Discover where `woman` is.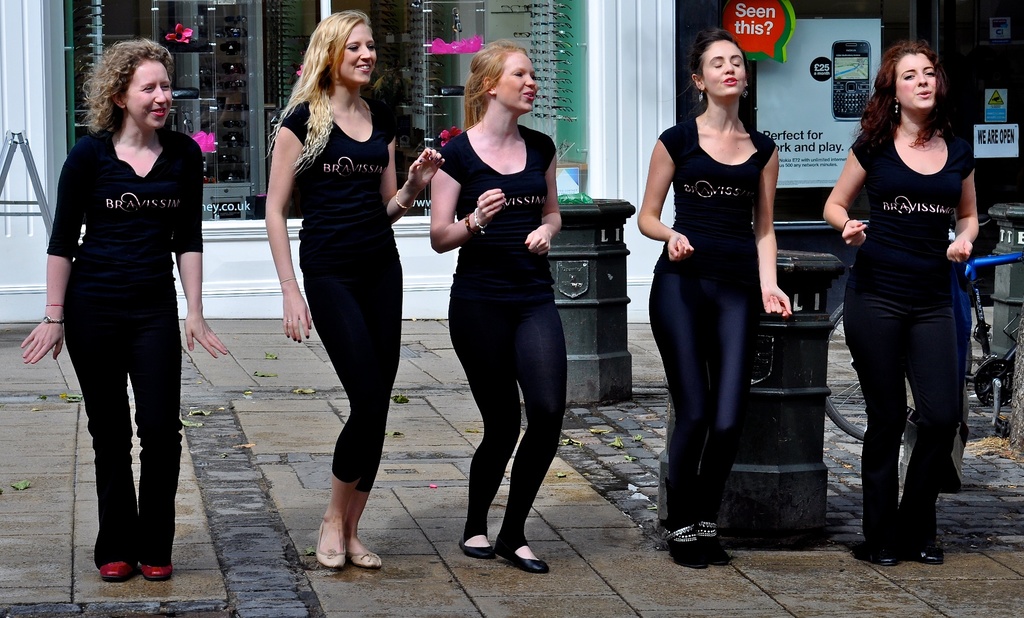
Discovered at Rect(822, 45, 980, 564).
